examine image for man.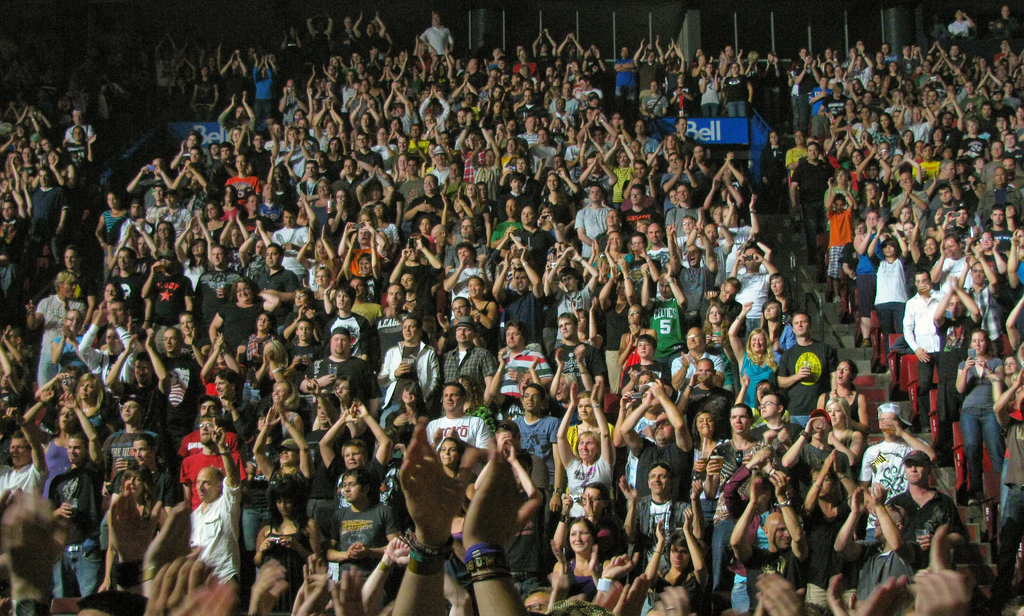
Examination result: detection(886, 451, 967, 572).
